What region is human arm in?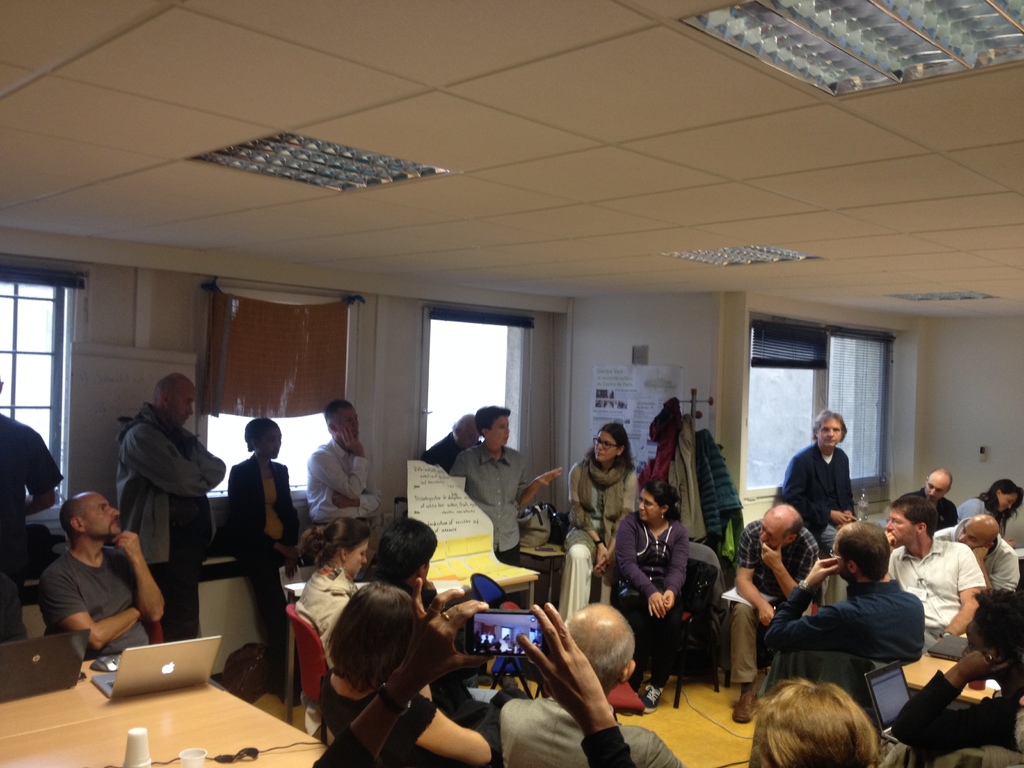
bbox=[309, 584, 497, 767].
